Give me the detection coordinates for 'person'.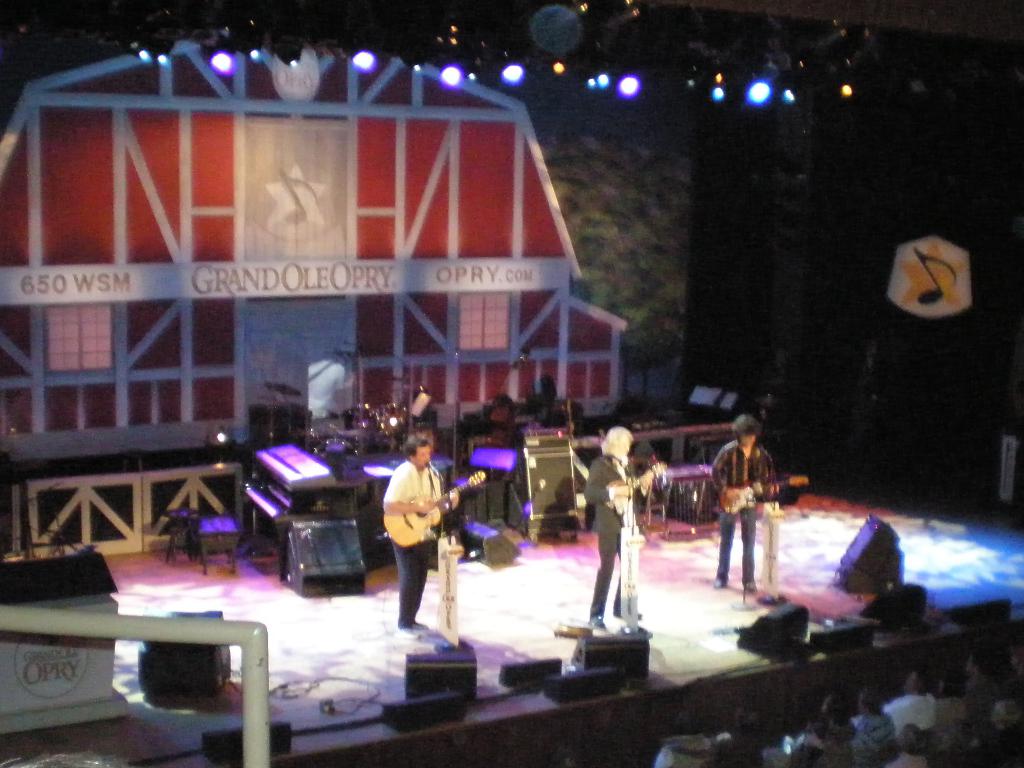
[x1=112, y1=644, x2=268, y2=767].
